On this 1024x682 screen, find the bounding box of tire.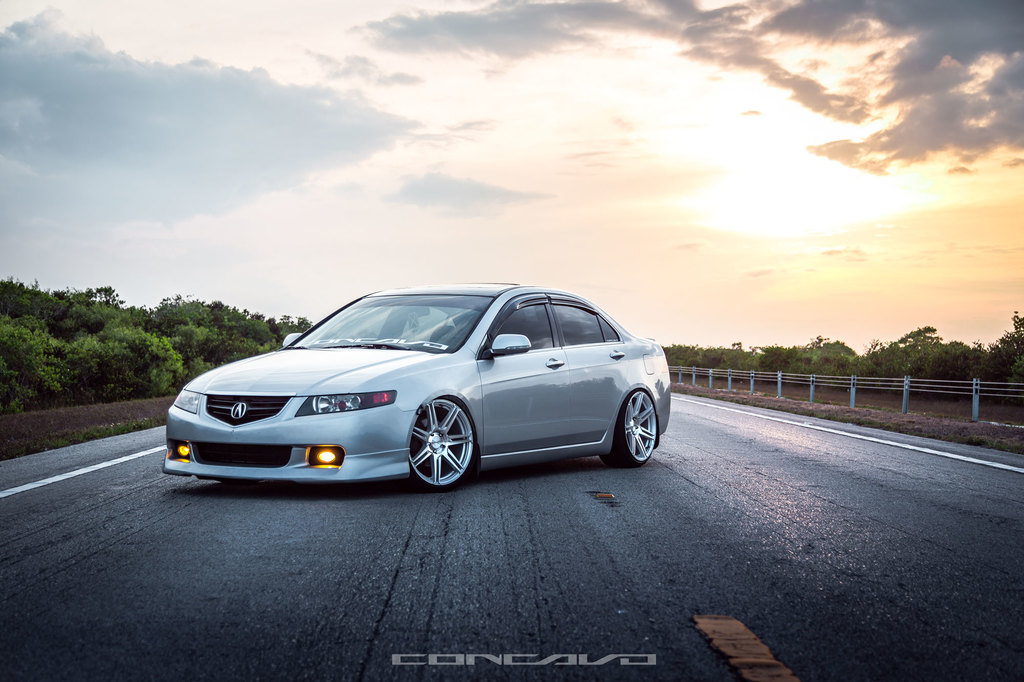
Bounding box: (x1=410, y1=391, x2=479, y2=488).
